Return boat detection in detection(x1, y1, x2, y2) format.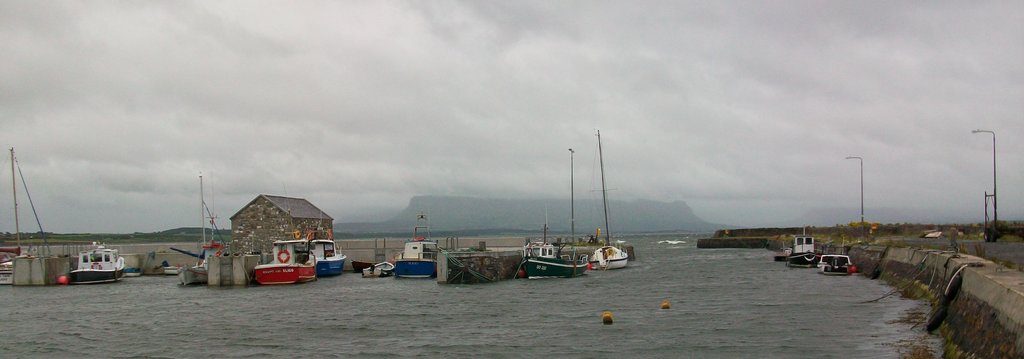
detection(512, 234, 588, 285).
